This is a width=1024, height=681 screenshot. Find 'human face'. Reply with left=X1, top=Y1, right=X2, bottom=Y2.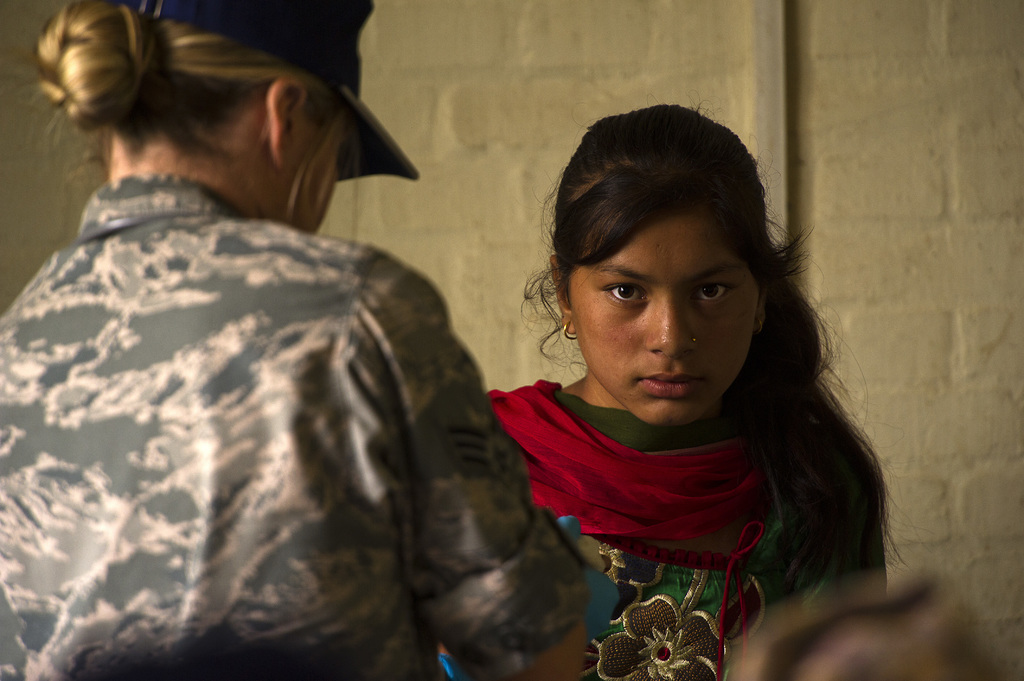
left=568, top=196, right=758, bottom=432.
